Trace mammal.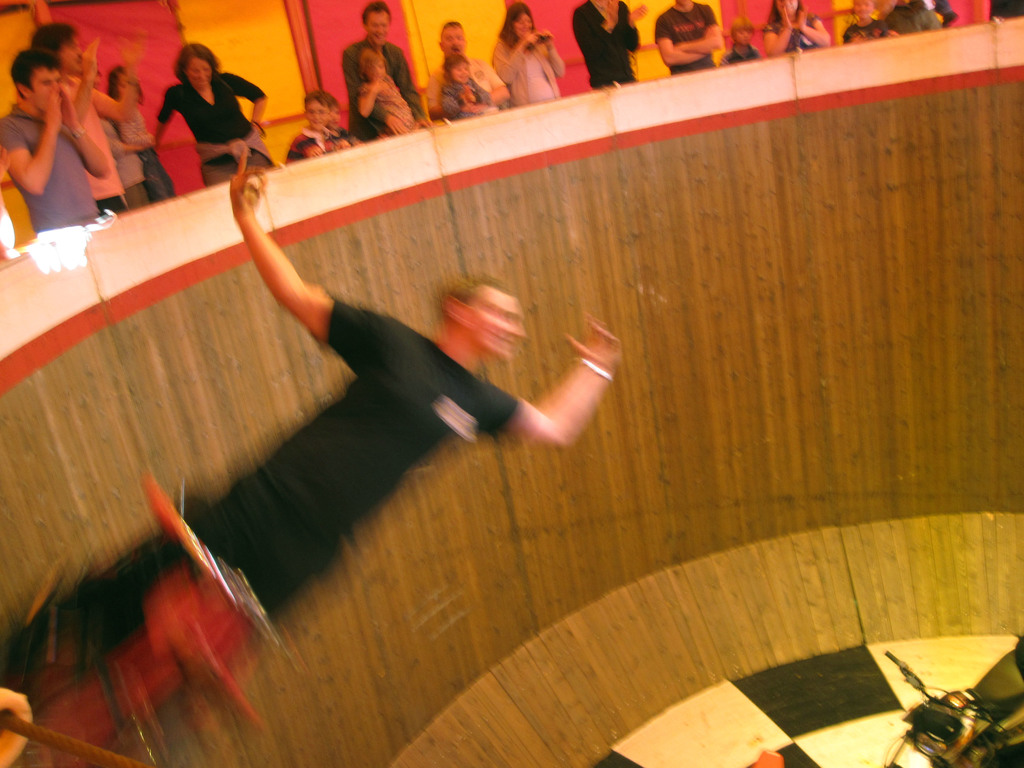
Traced to region(104, 65, 179, 200).
